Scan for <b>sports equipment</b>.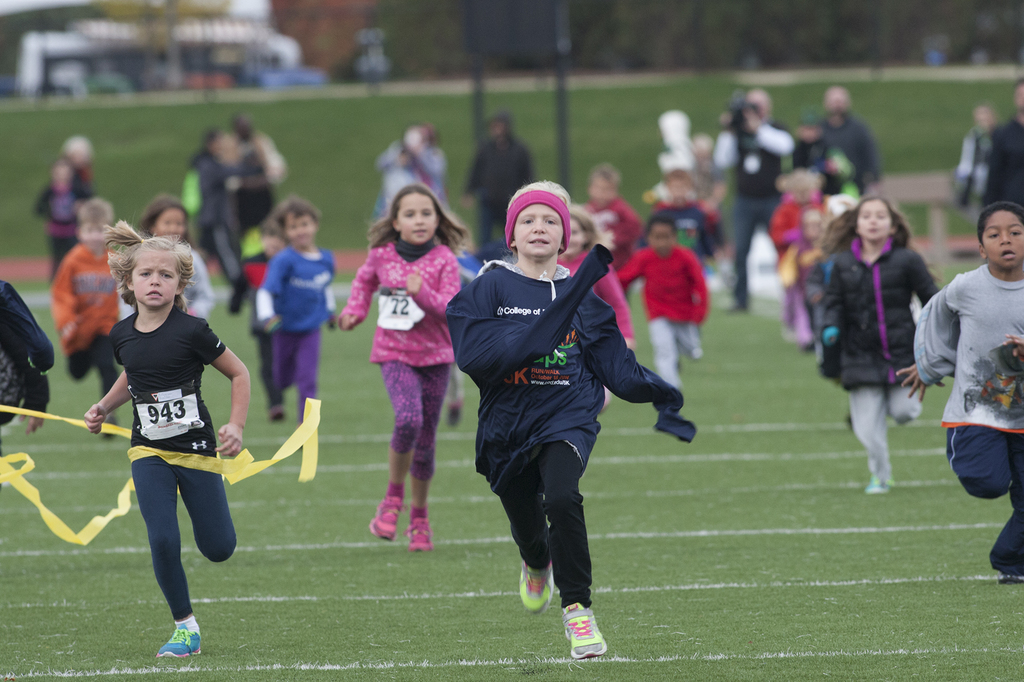
Scan result: <box>151,619,205,662</box>.
